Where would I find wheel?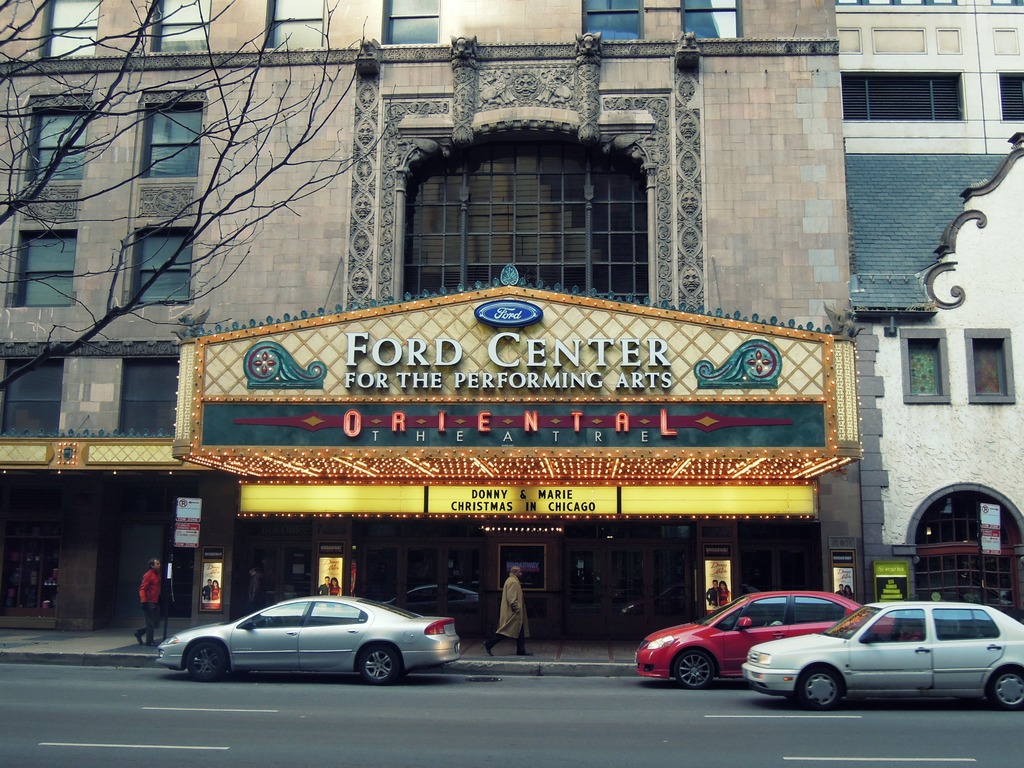
At x1=795, y1=662, x2=848, y2=712.
